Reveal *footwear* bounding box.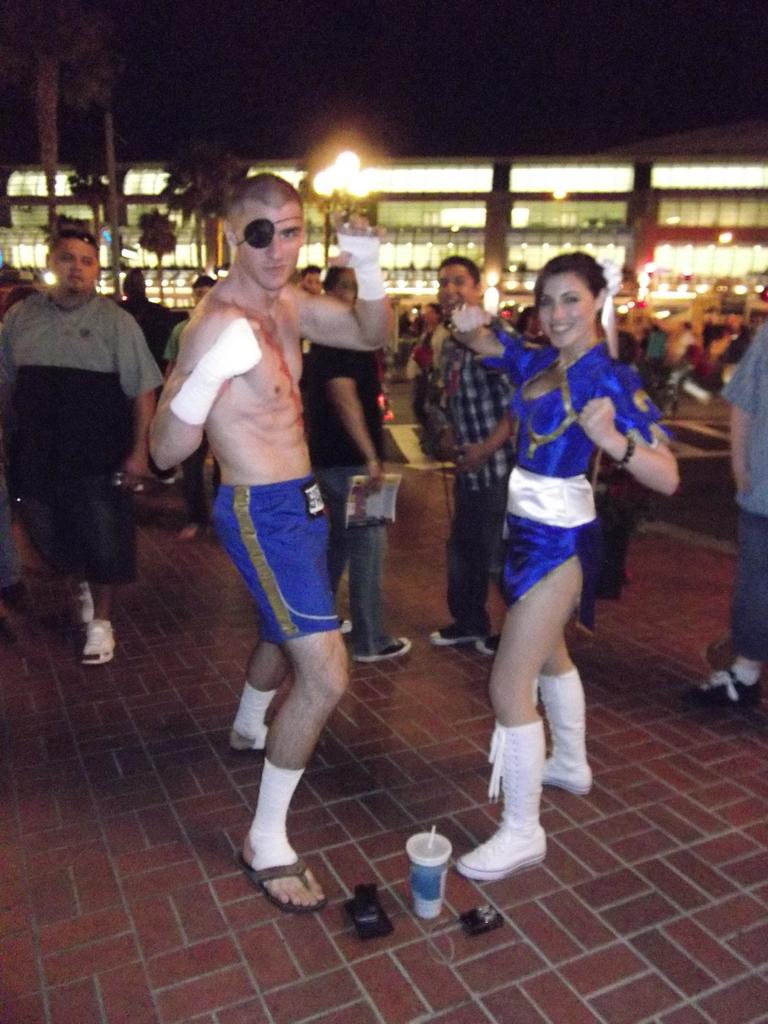
Revealed: <region>84, 618, 114, 662</region>.
